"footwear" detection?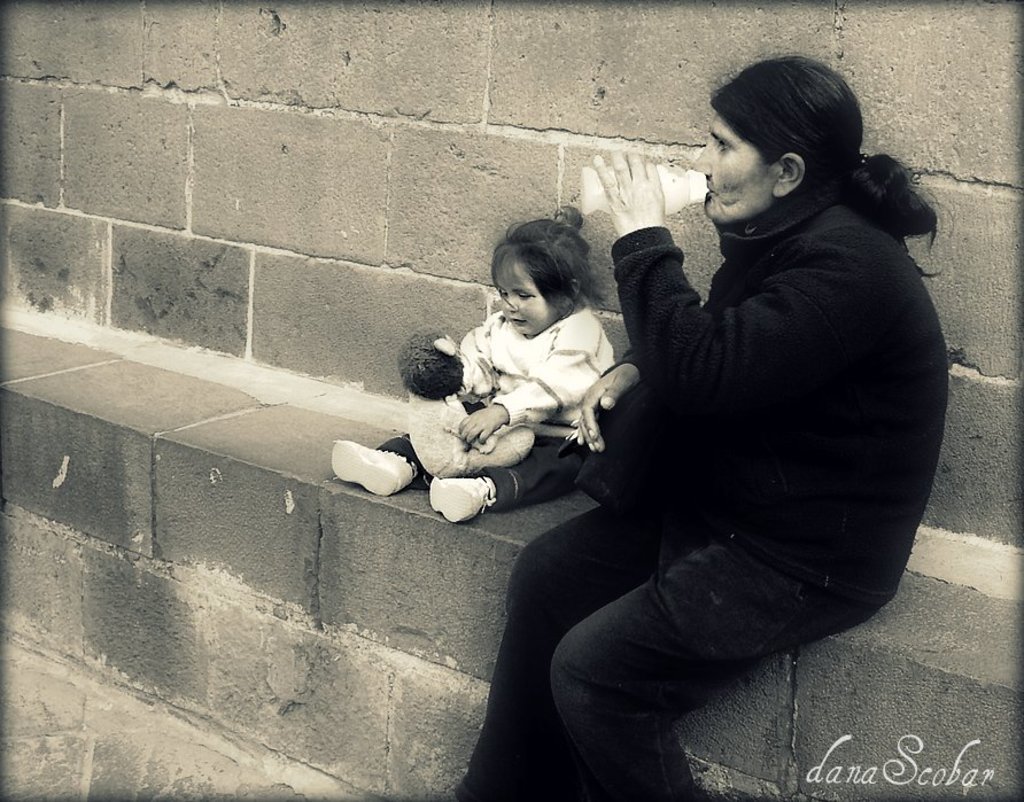
pyautogui.locateOnScreen(332, 439, 411, 491)
